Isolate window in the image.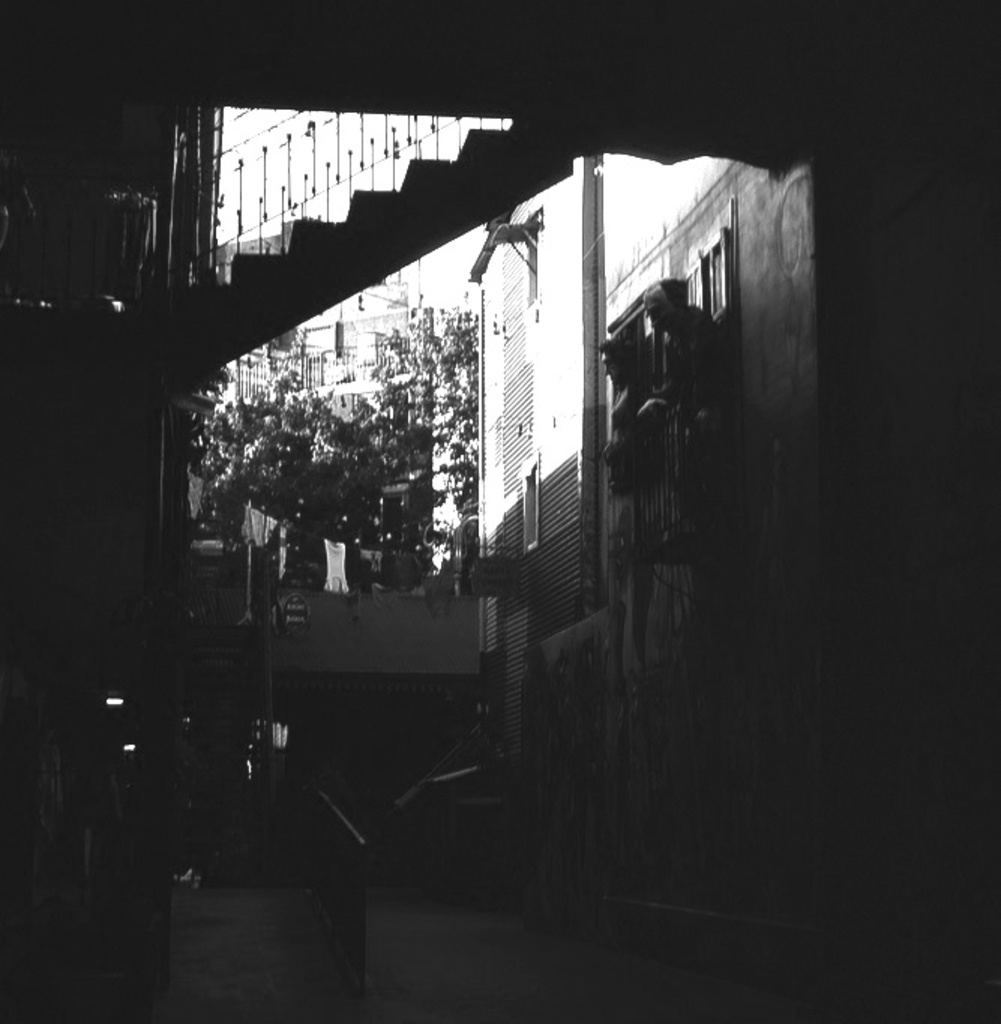
Isolated region: [x1=680, y1=269, x2=708, y2=314].
